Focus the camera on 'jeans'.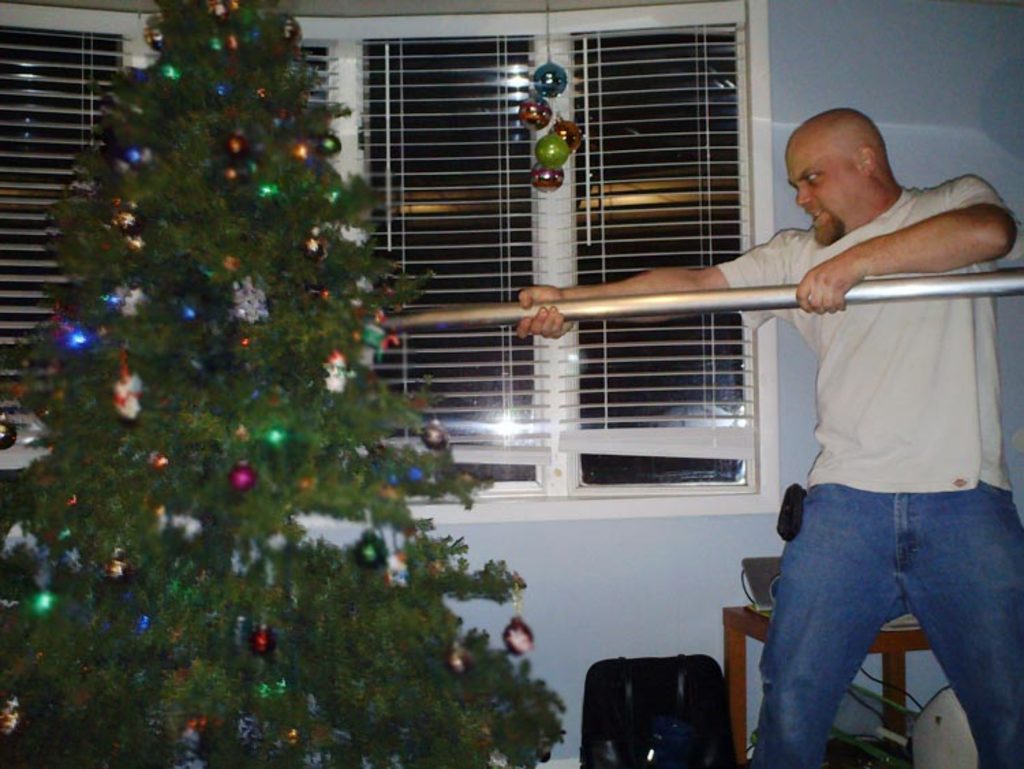
Focus region: Rect(750, 471, 1009, 758).
